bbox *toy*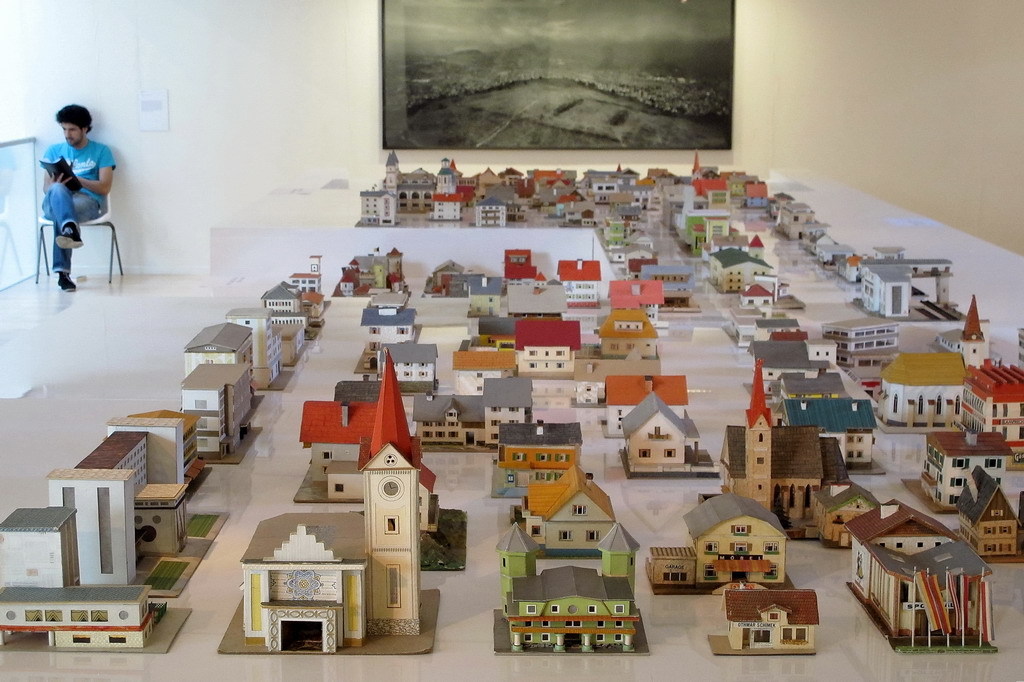
372/282/402/318
